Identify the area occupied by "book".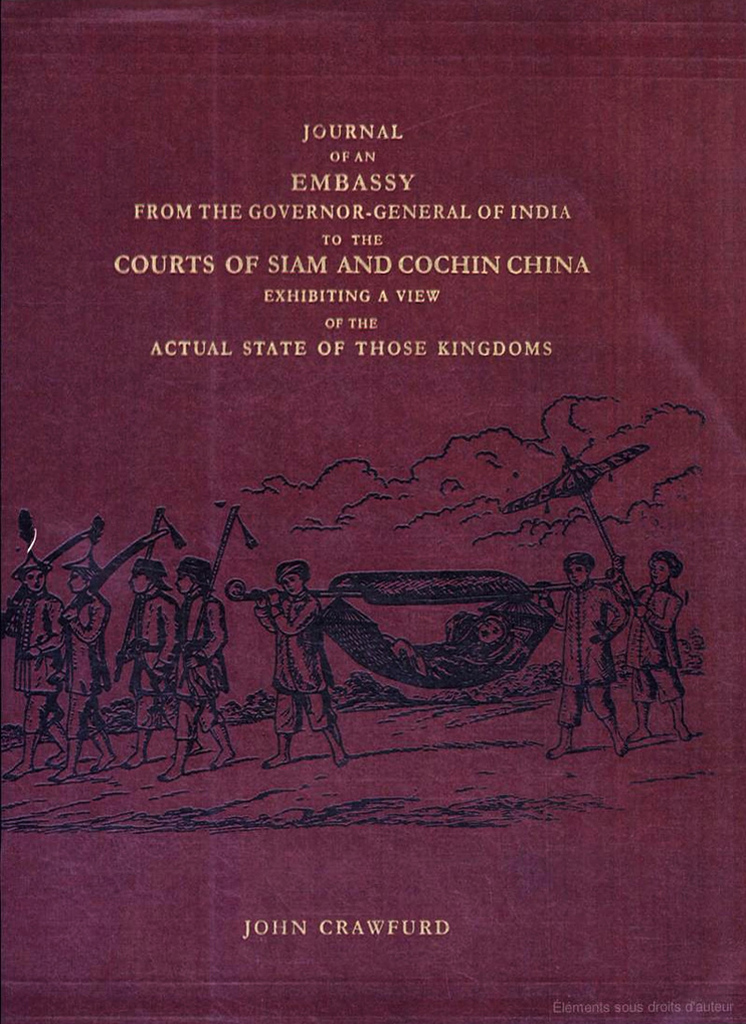
Area: x1=0 y1=0 x2=715 y2=978.
